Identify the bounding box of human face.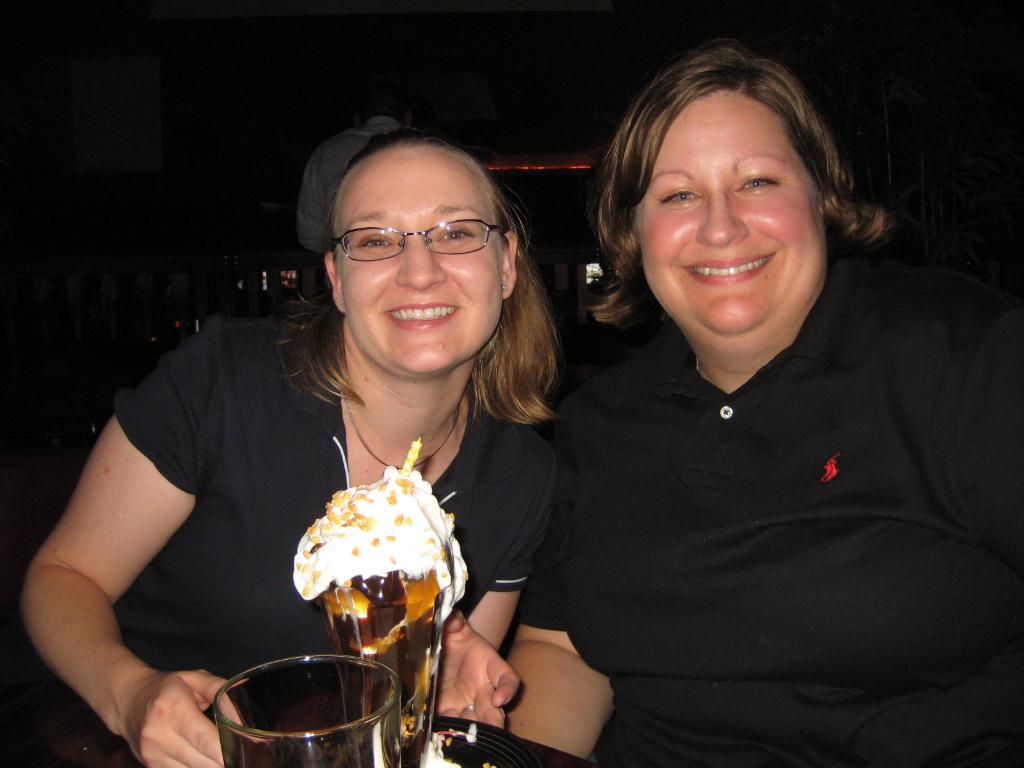
[641, 85, 831, 349].
